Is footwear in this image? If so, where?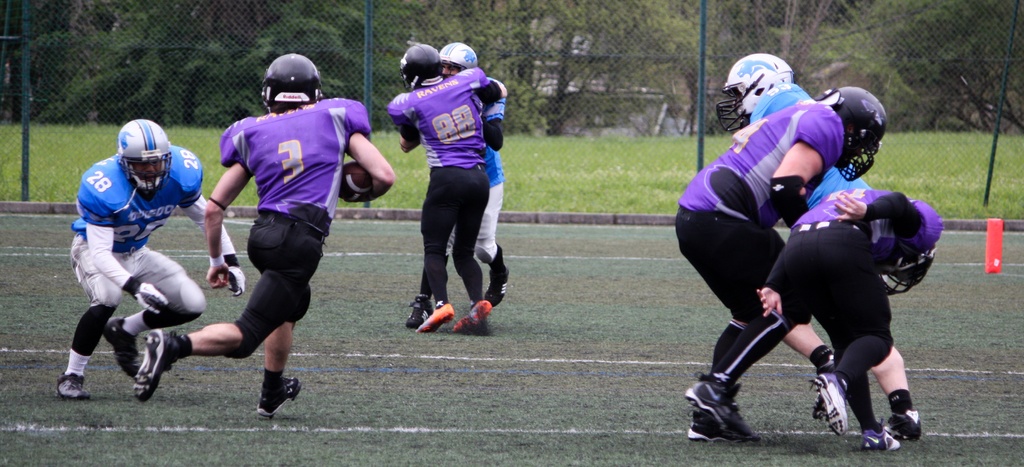
Yes, at {"x1": 404, "y1": 297, "x2": 435, "y2": 330}.
